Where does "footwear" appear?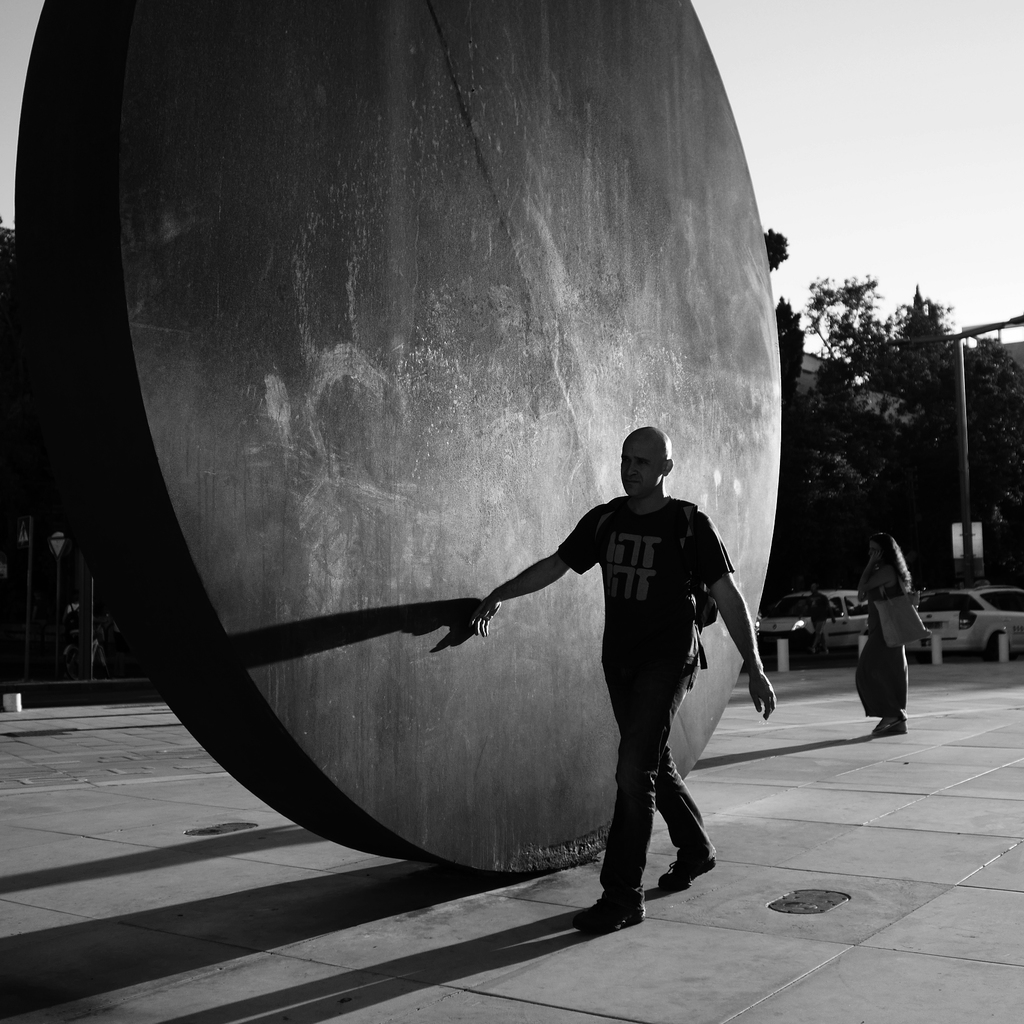
Appears at (left=655, top=852, right=717, bottom=891).
